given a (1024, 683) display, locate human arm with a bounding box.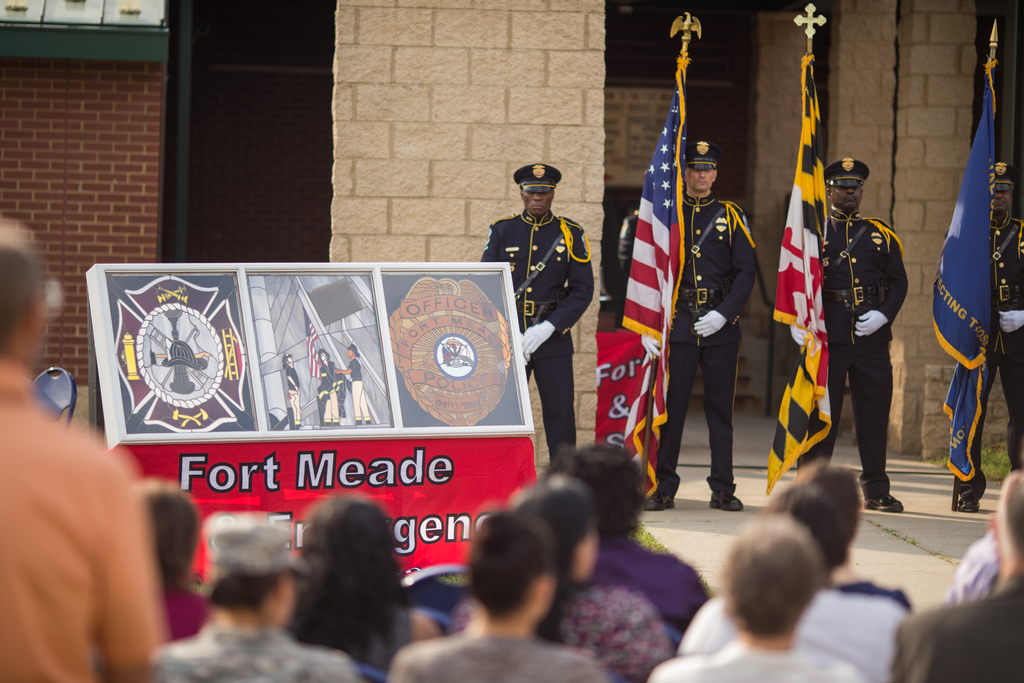
Located: box(524, 231, 595, 367).
